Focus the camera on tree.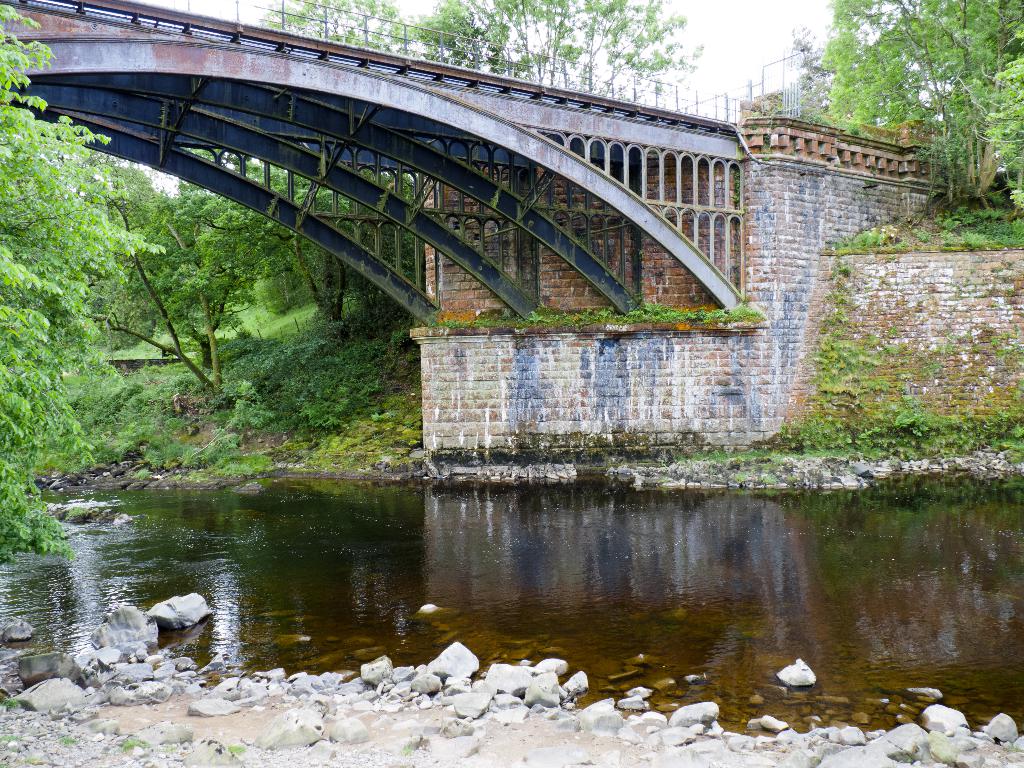
Focus region: {"x1": 401, "y1": 3, "x2": 504, "y2": 57}.
